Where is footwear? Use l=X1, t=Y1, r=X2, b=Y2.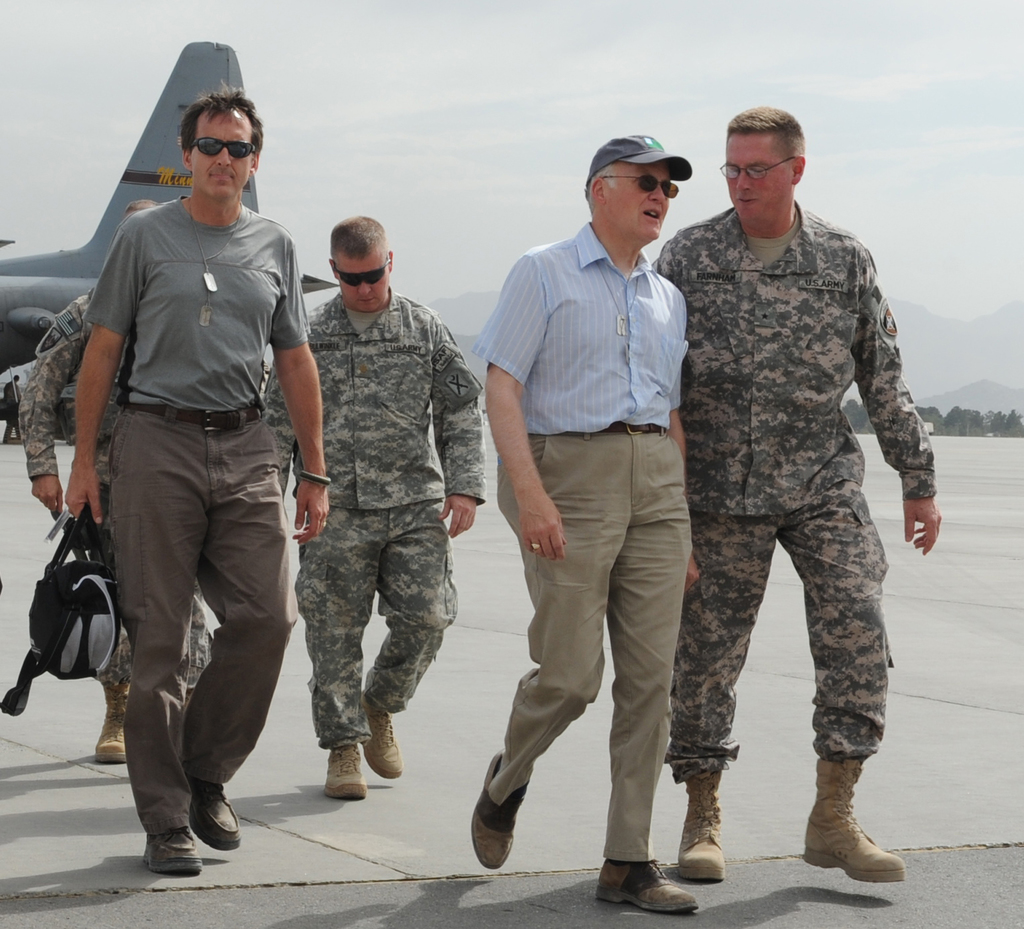
l=326, t=745, r=369, b=800.
